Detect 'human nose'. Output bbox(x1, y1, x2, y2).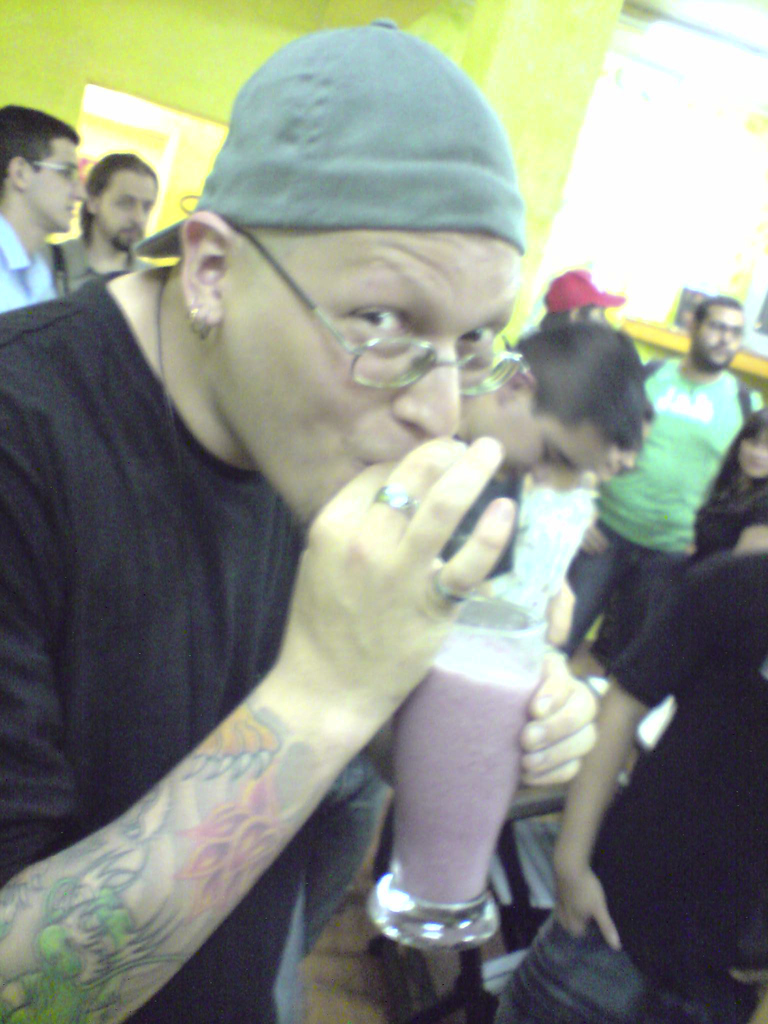
bbox(129, 204, 147, 227).
